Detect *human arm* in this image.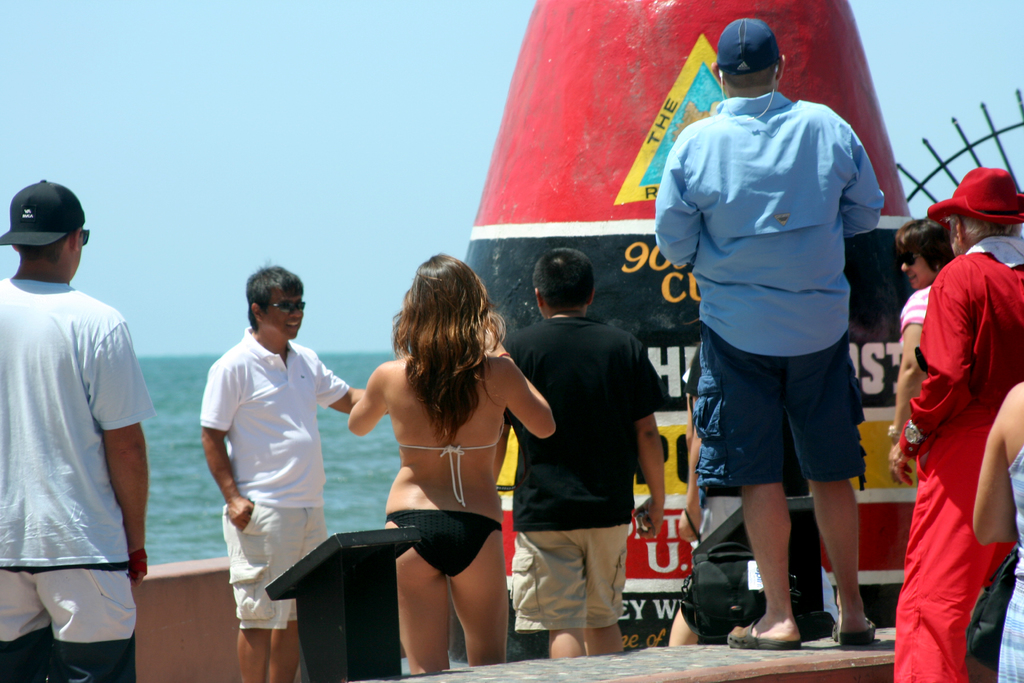
Detection: (x1=677, y1=395, x2=705, y2=544).
